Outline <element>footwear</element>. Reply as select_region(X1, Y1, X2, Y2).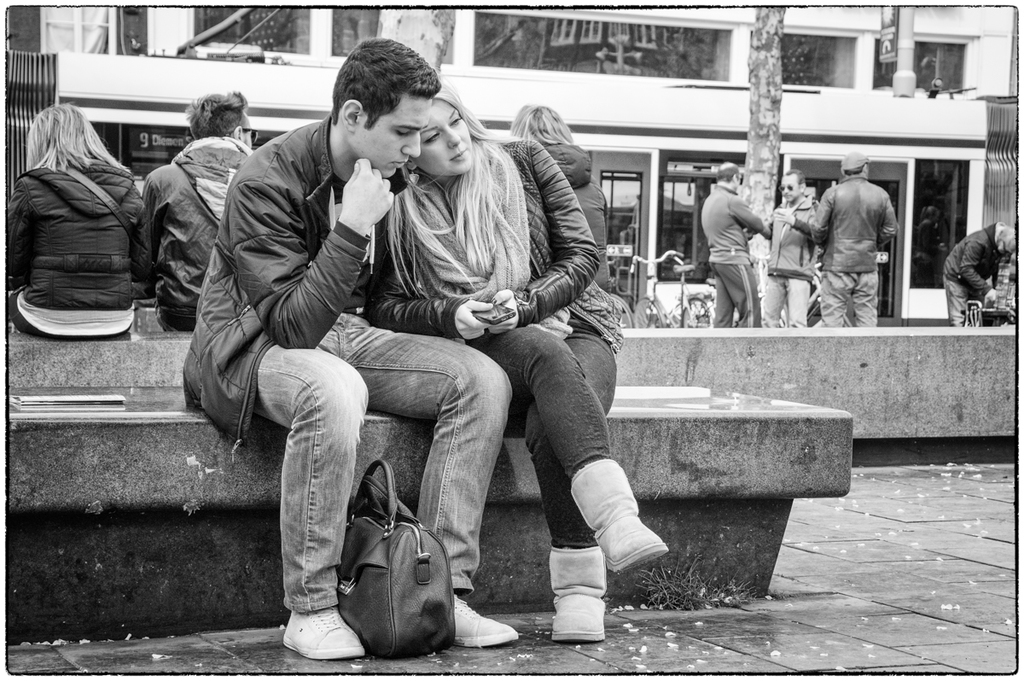
select_region(280, 601, 368, 668).
